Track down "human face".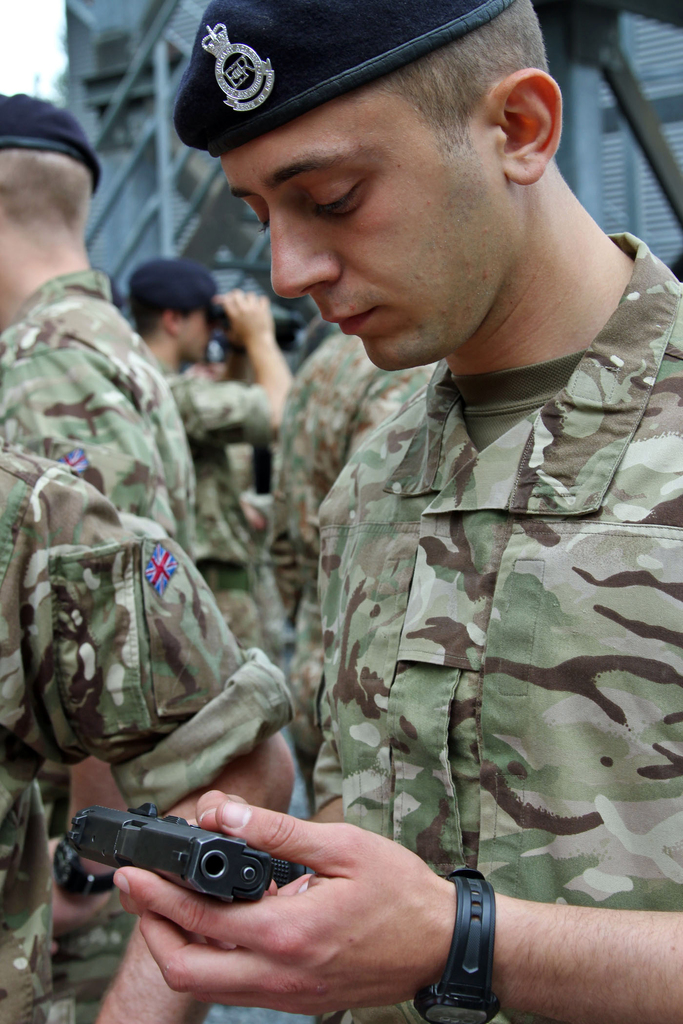
Tracked to locate(181, 309, 215, 369).
